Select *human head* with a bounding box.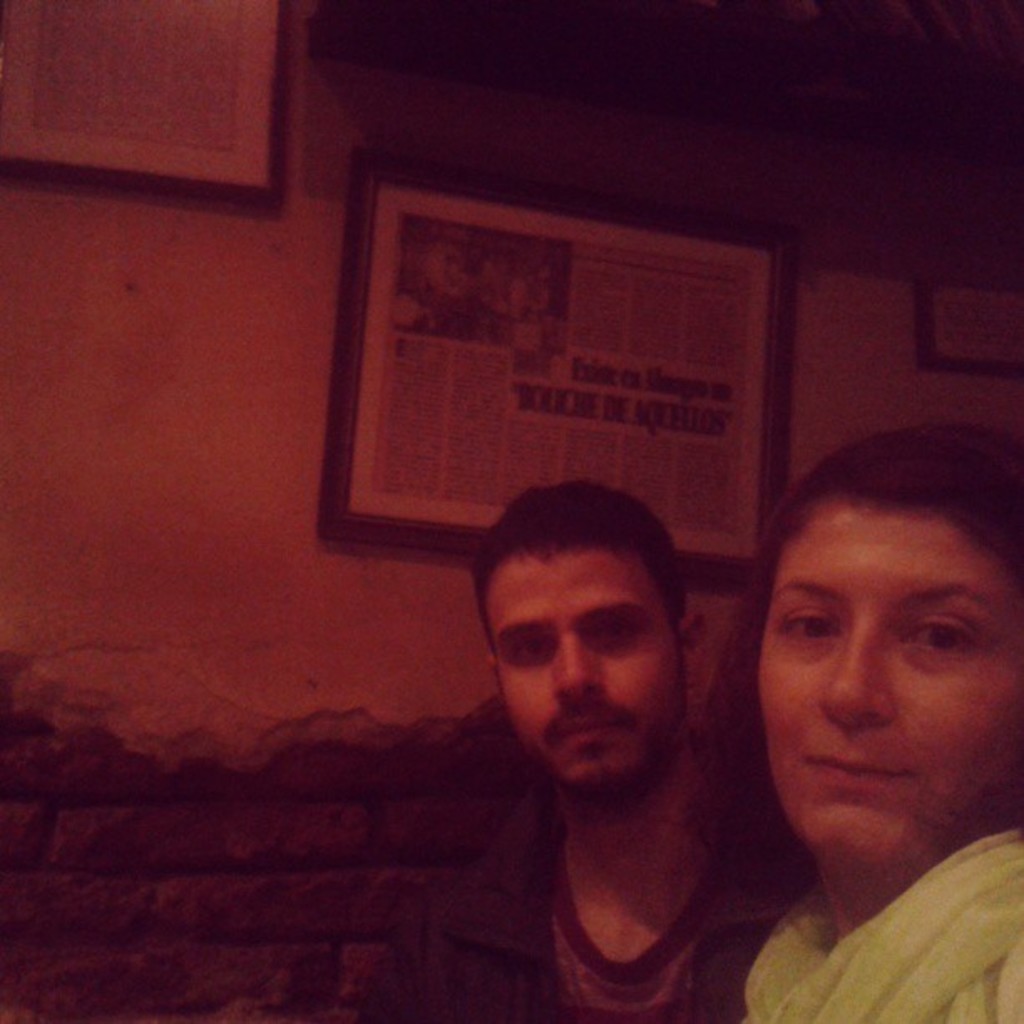
[left=462, top=474, right=708, bottom=808].
